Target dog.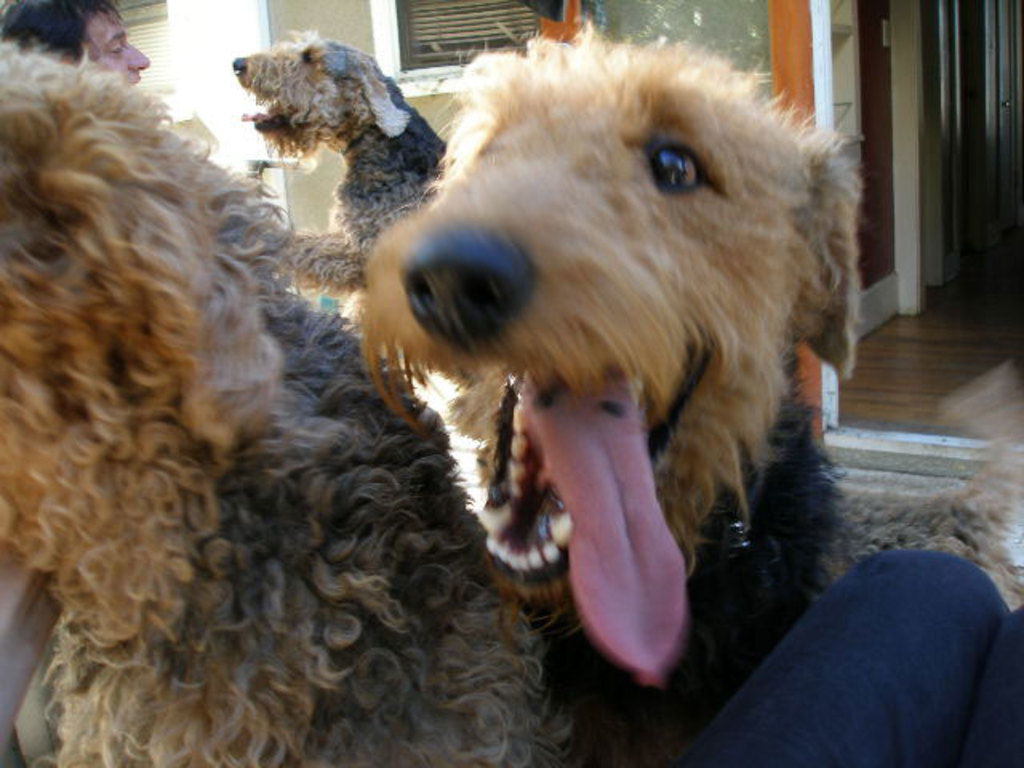
Target region: x1=811 y1=373 x2=1022 y2=618.
